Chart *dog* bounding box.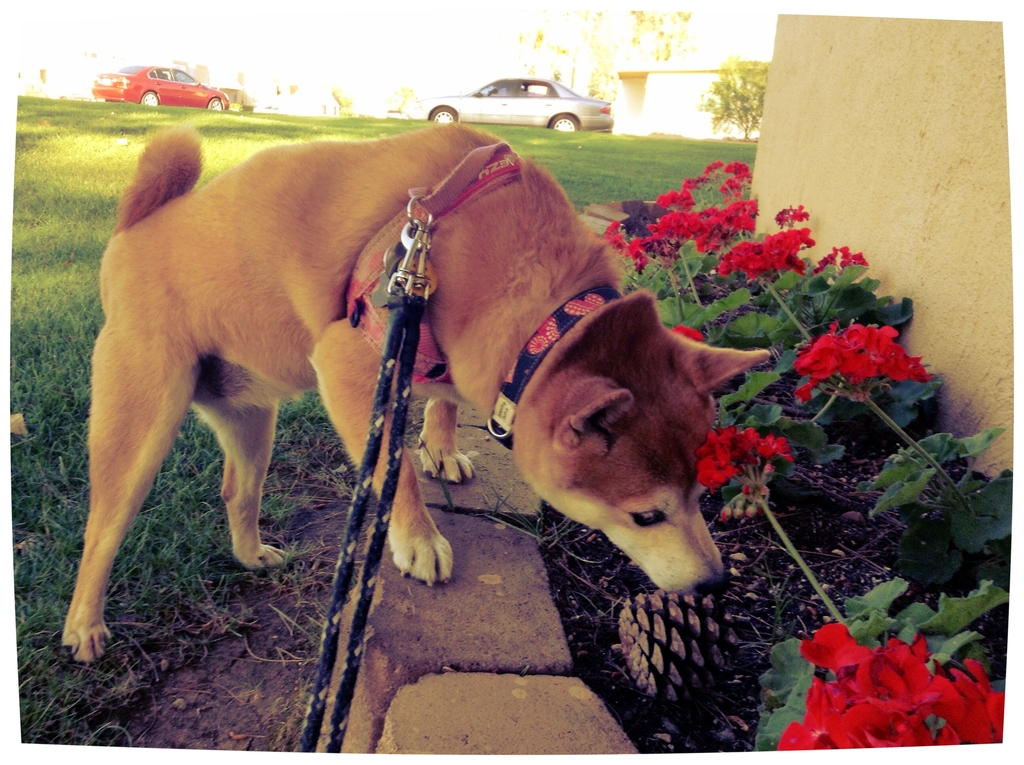
Charted: detection(58, 119, 779, 670).
